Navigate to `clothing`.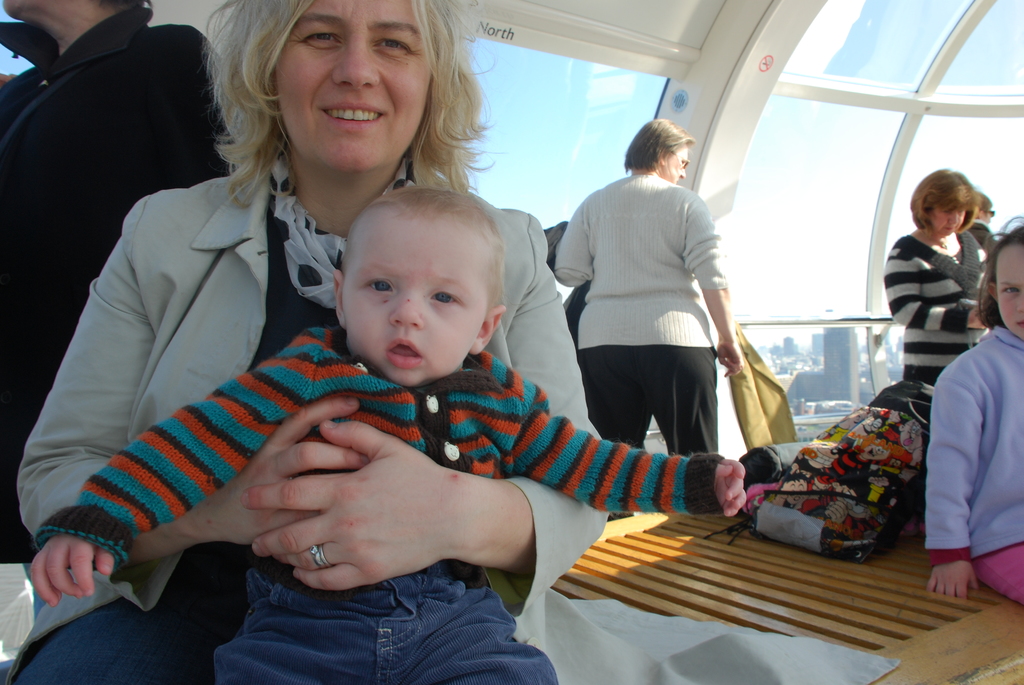
Navigation target: <bbox>881, 228, 991, 385</bbox>.
